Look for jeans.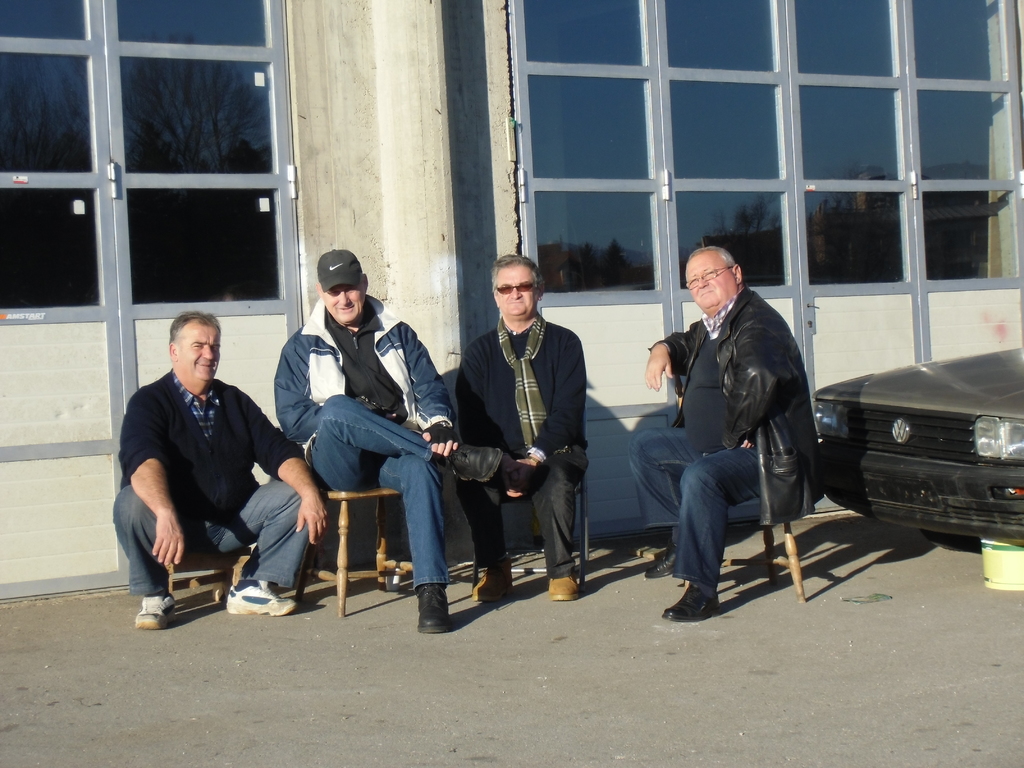
Found: bbox=[650, 436, 788, 617].
